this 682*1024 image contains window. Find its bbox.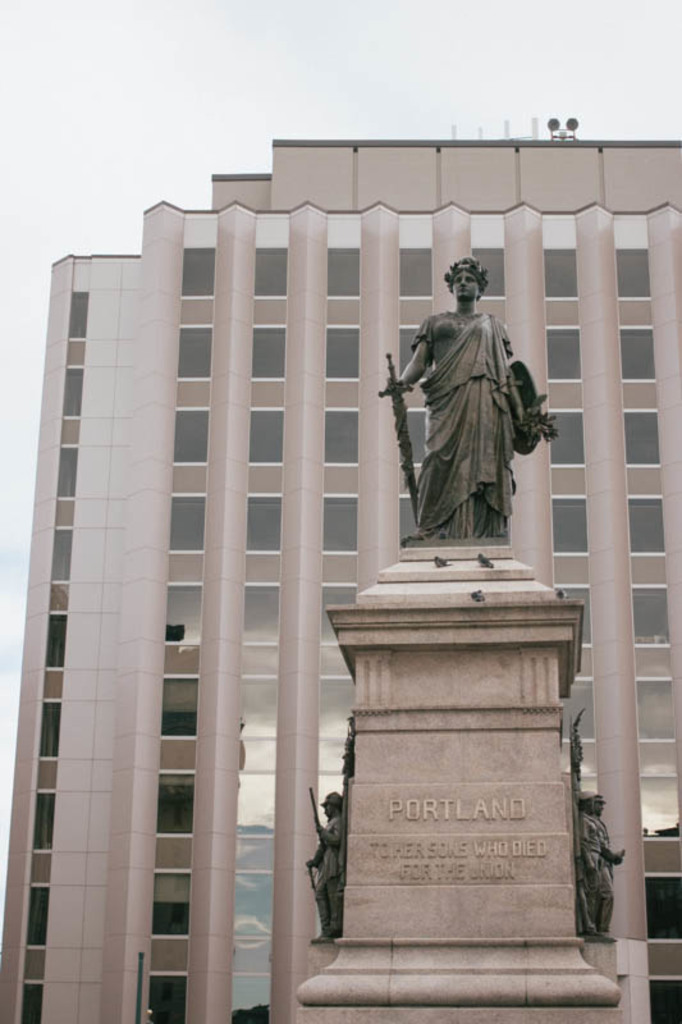
<region>555, 586, 590, 646</region>.
